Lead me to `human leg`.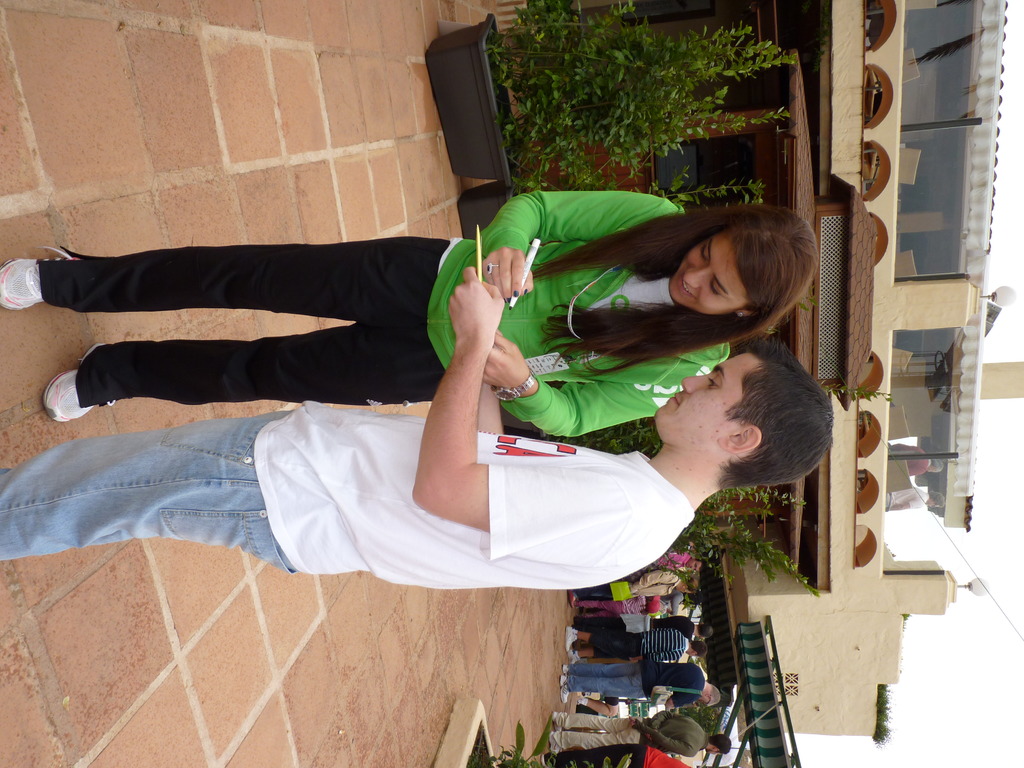
Lead to (left=0, top=410, right=298, bottom=572).
